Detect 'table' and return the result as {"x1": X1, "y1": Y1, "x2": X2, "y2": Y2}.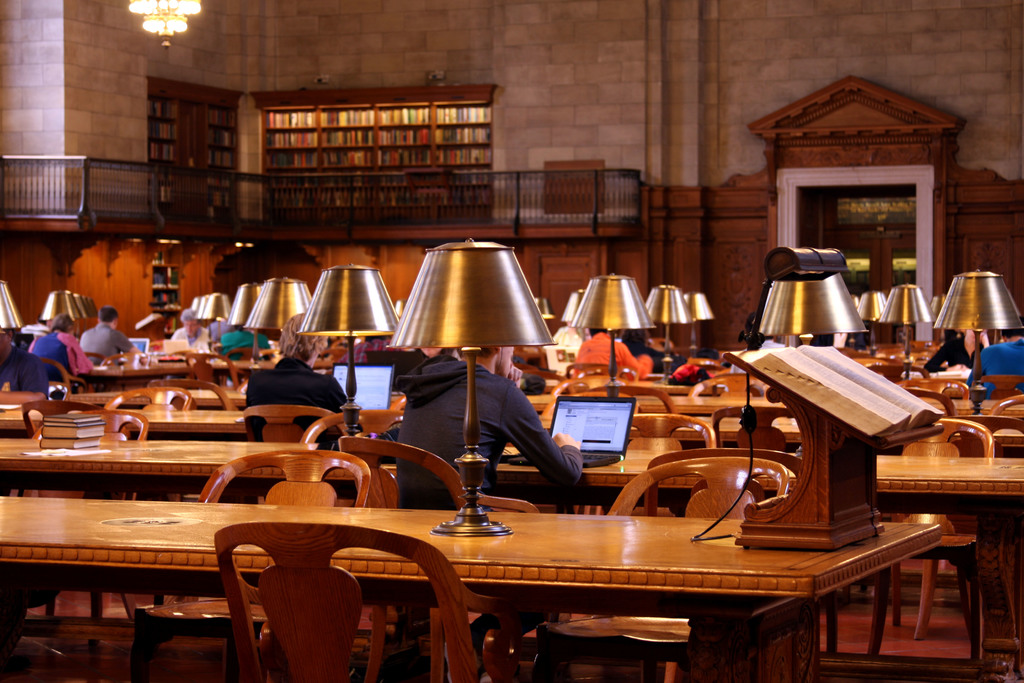
{"x1": 0, "y1": 436, "x2": 1020, "y2": 502}.
